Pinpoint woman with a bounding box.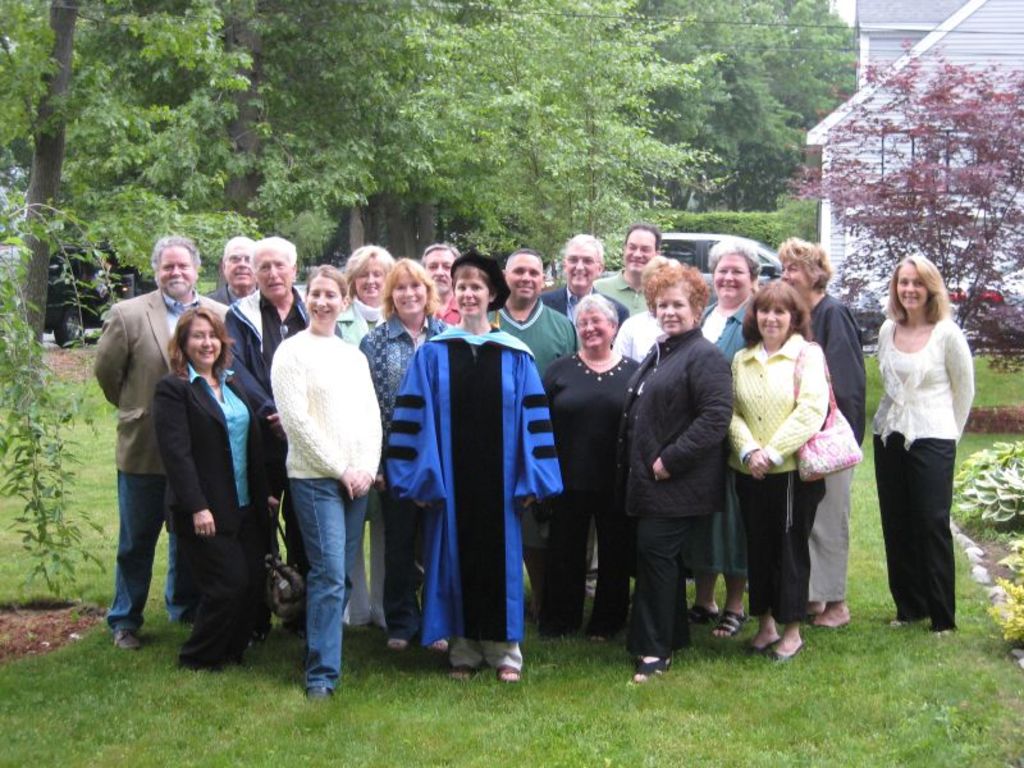
(721,285,824,667).
